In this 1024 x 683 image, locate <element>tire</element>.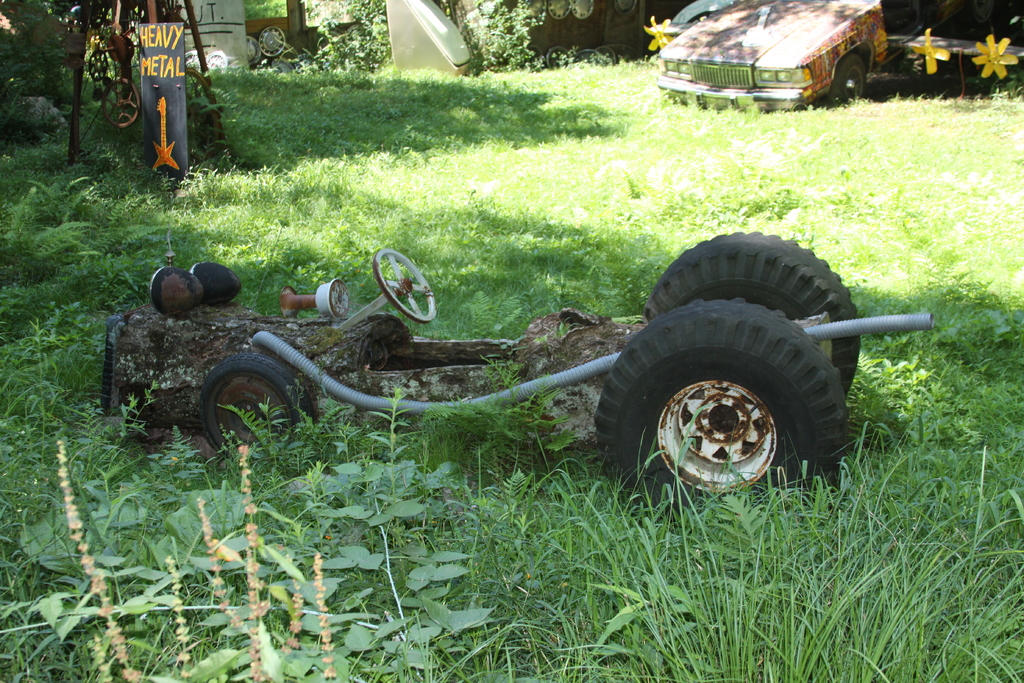
Bounding box: bbox=[827, 55, 865, 108].
